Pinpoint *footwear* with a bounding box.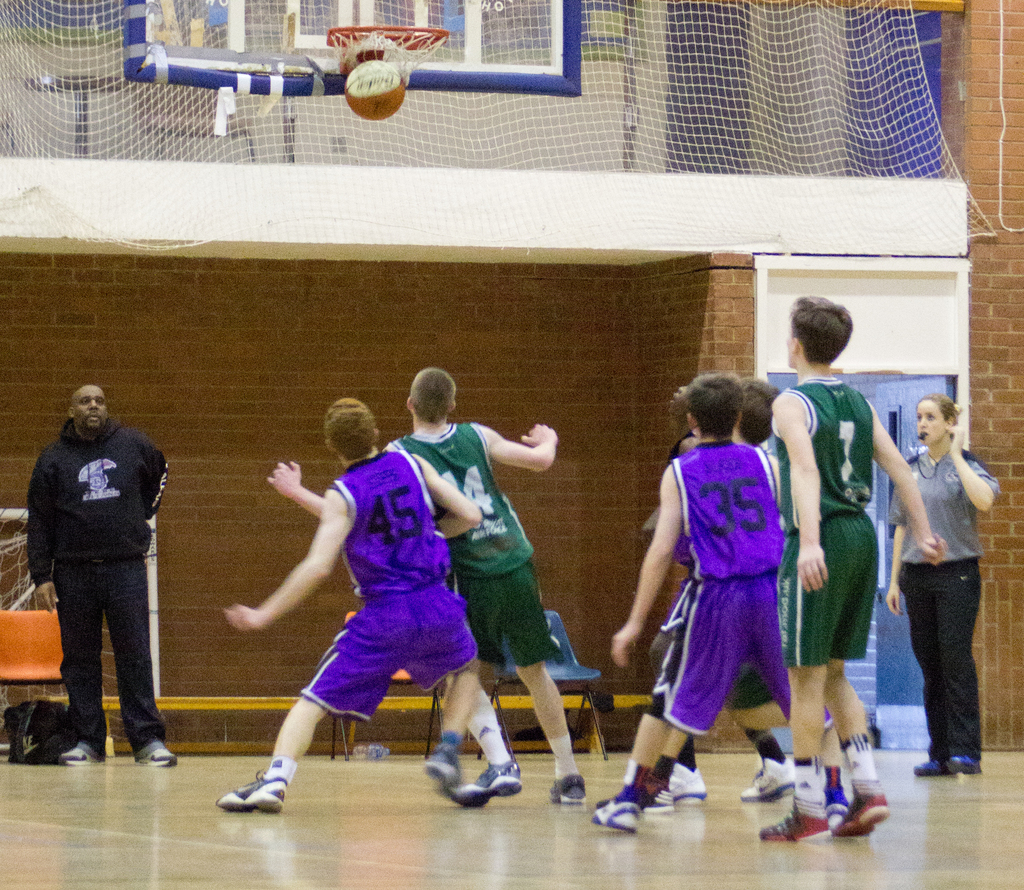
135/747/180/771.
